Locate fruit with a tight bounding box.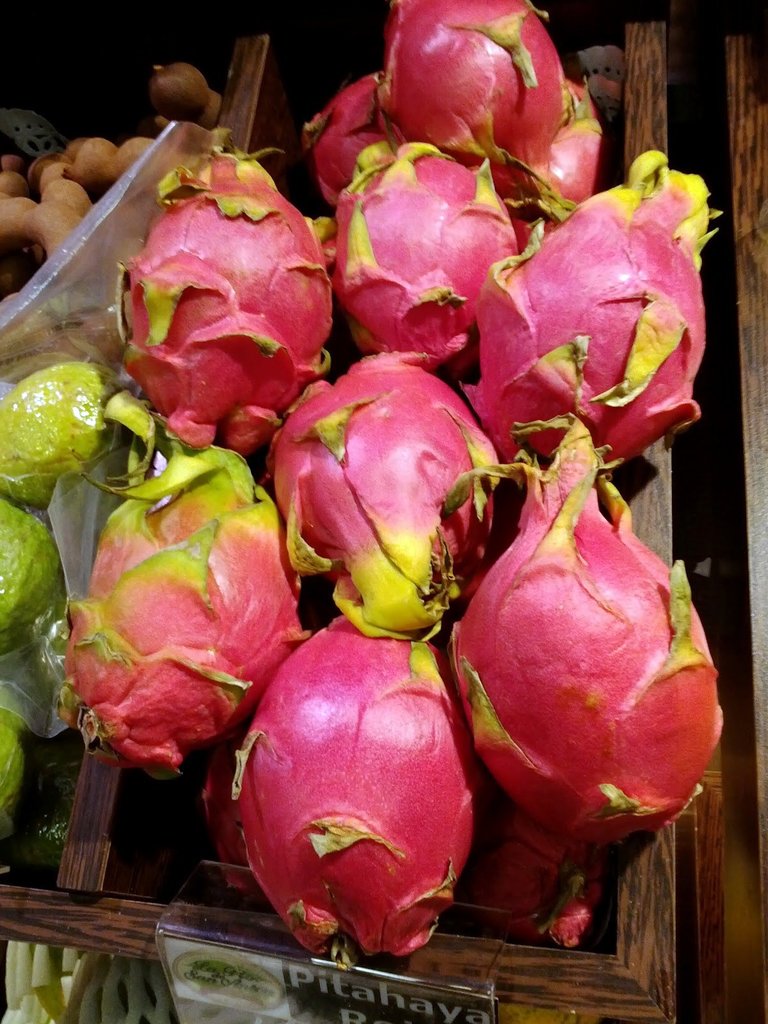
detection(0, 676, 44, 829).
